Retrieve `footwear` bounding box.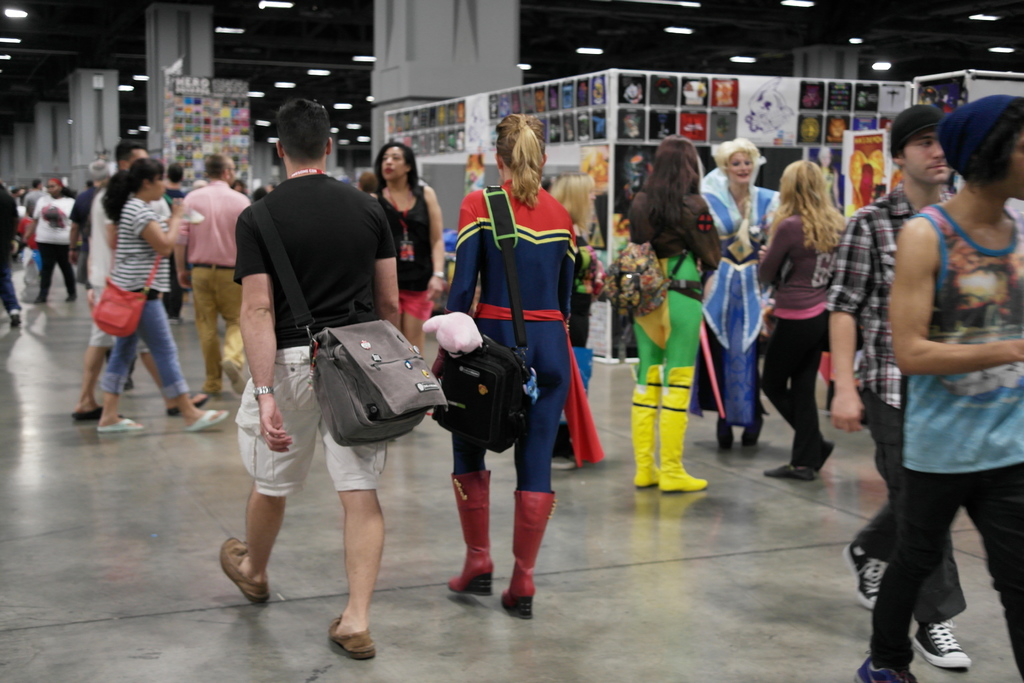
Bounding box: bbox(447, 466, 495, 600).
